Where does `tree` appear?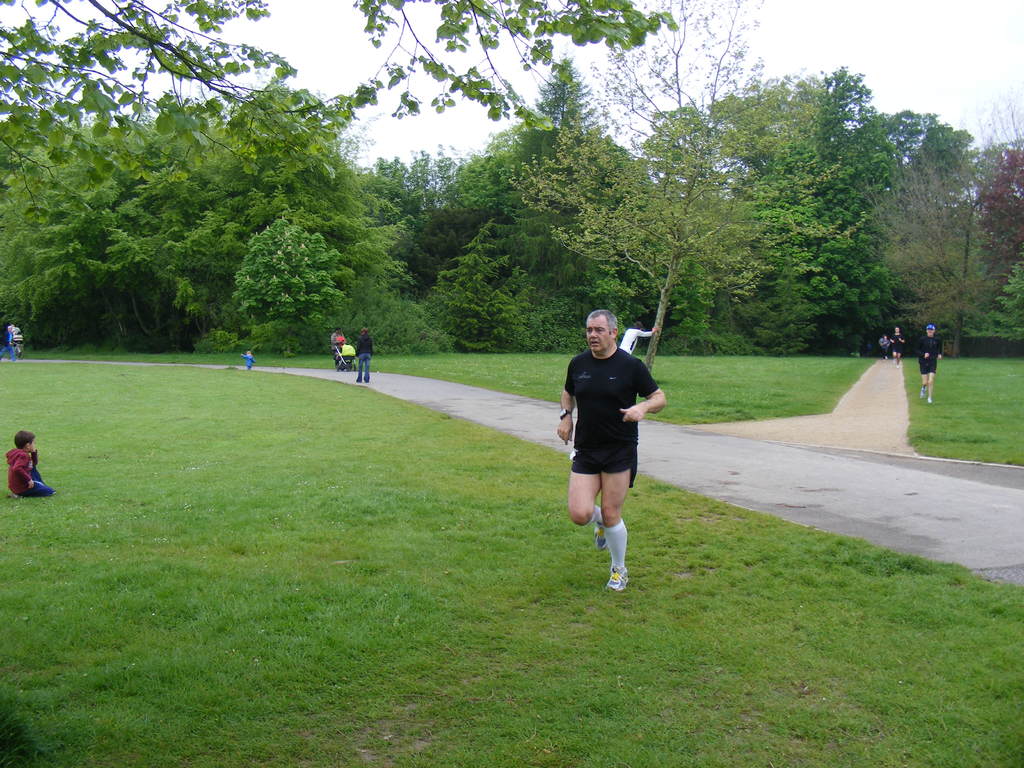
Appears at [left=0, top=0, right=678, bottom=229].
